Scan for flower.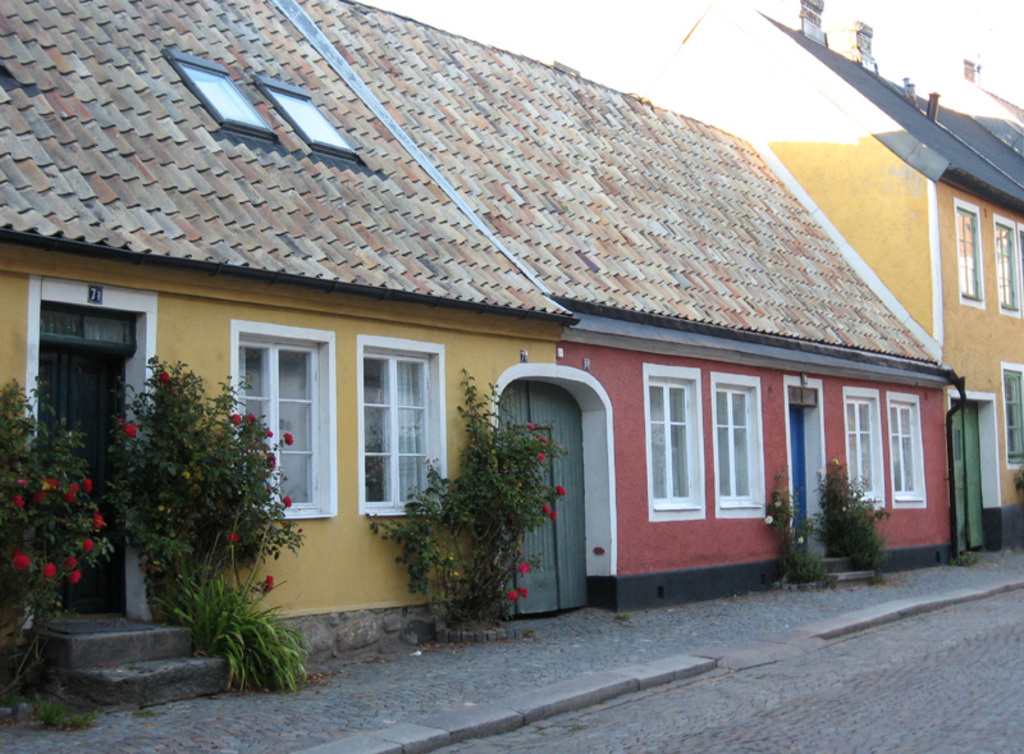
Scan result: x1=507 y1=588 x2=518 y2=602.
